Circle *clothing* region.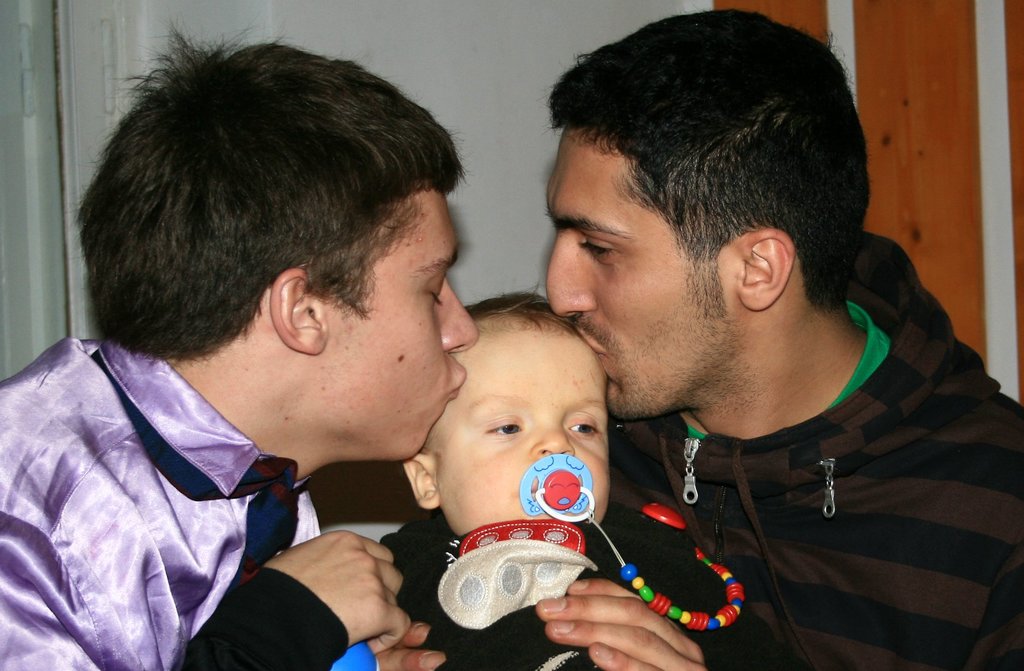
Region: bbox(0, 286, 346, 670).
